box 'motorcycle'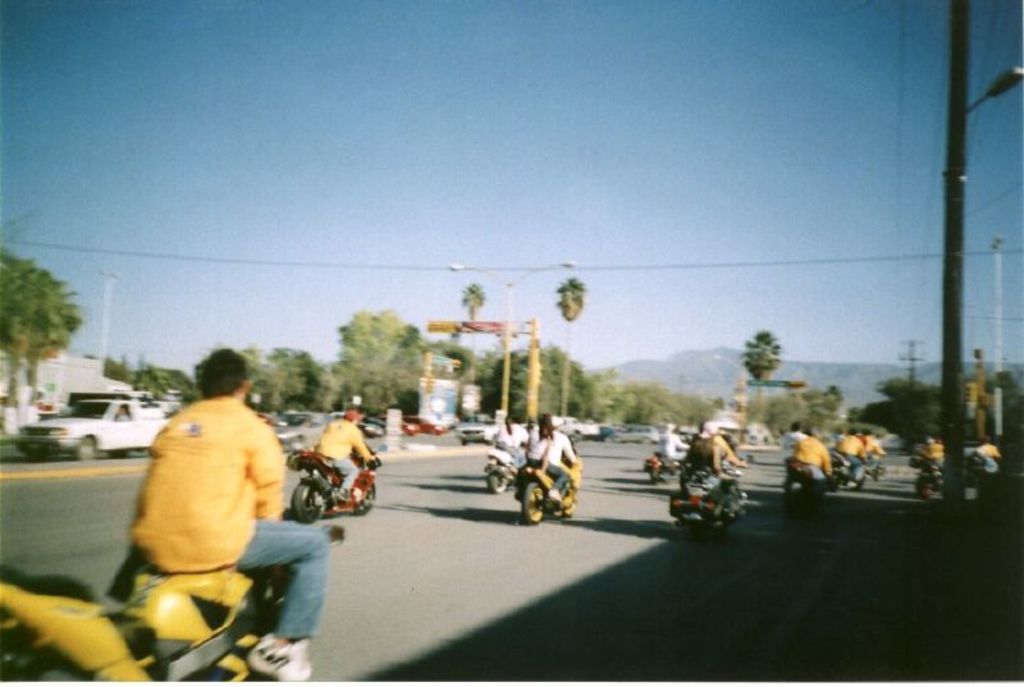
[781, 459, 820, 501]
